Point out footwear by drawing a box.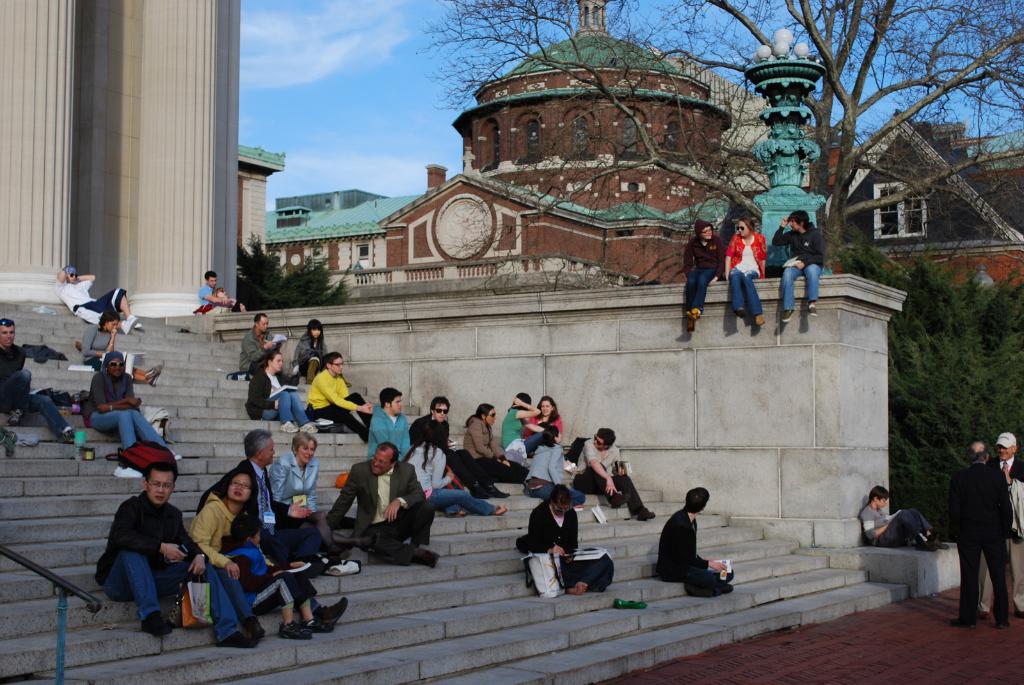
locate(140, 619, 169, 636).
